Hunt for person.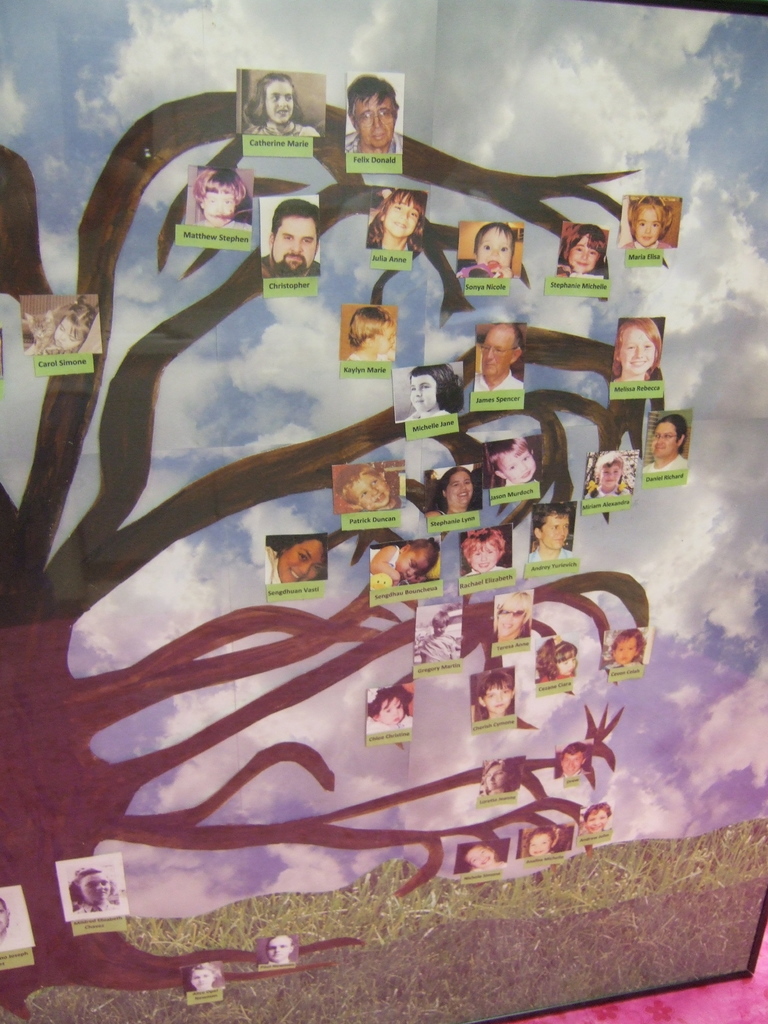
Hunted down at crop(557, 224, 610, 276).
